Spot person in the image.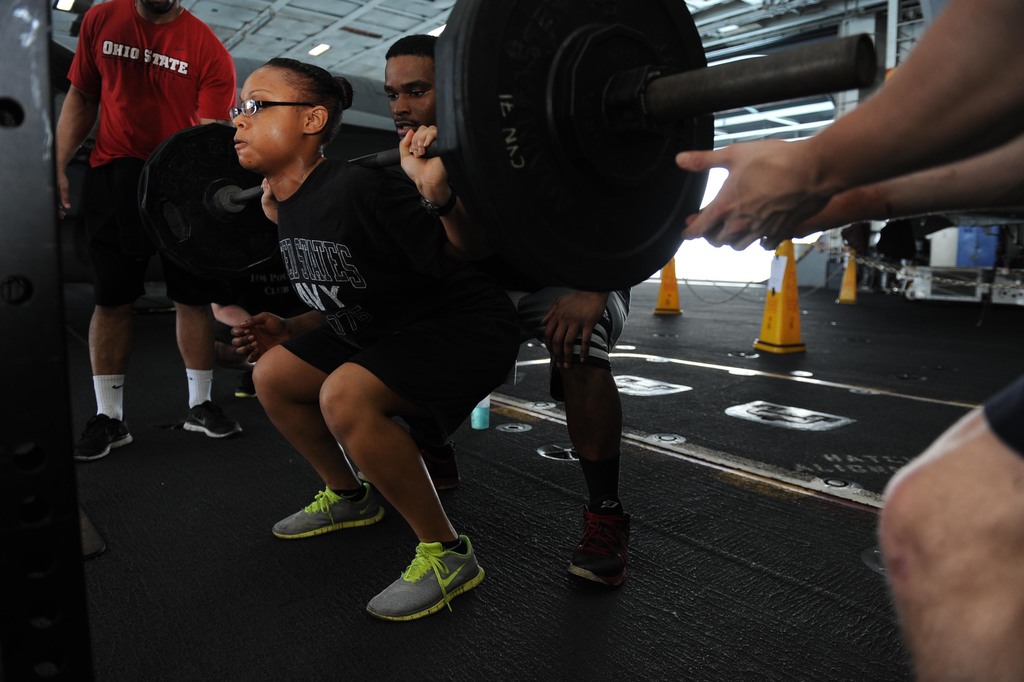
person found at 382 34 631 587.
